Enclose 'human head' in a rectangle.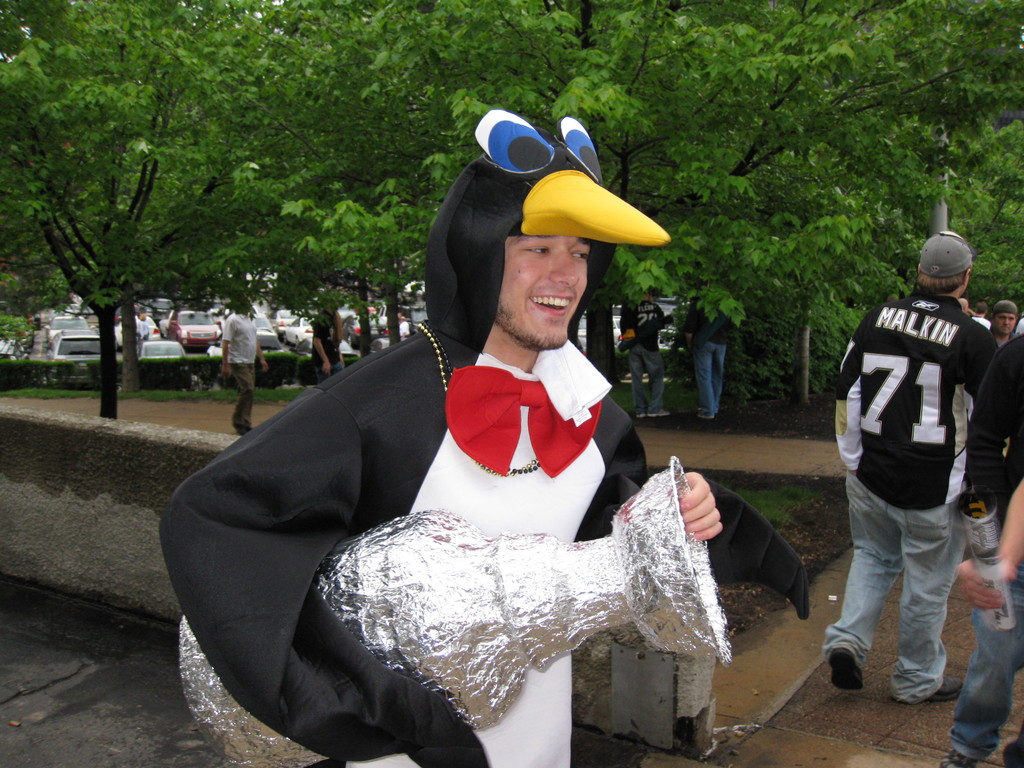
bbox=[487, 216, 594, 356].
